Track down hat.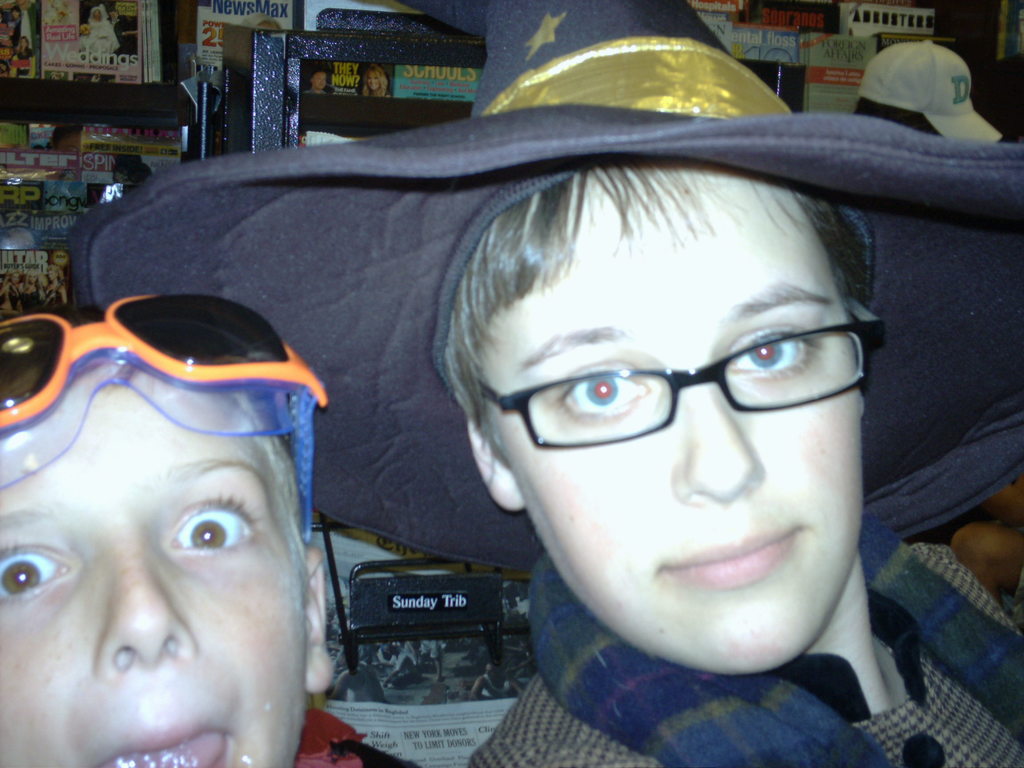
Tracked to region(68, 0, 1023, 575).
